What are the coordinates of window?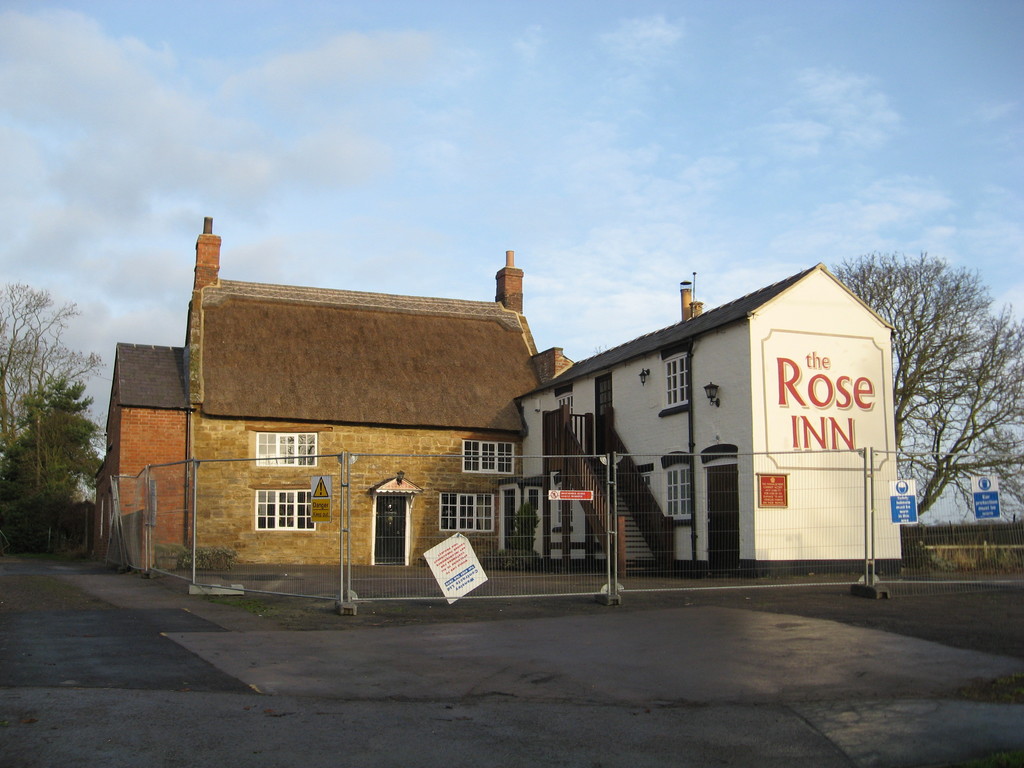
crop(437, 490, 497, 532).
